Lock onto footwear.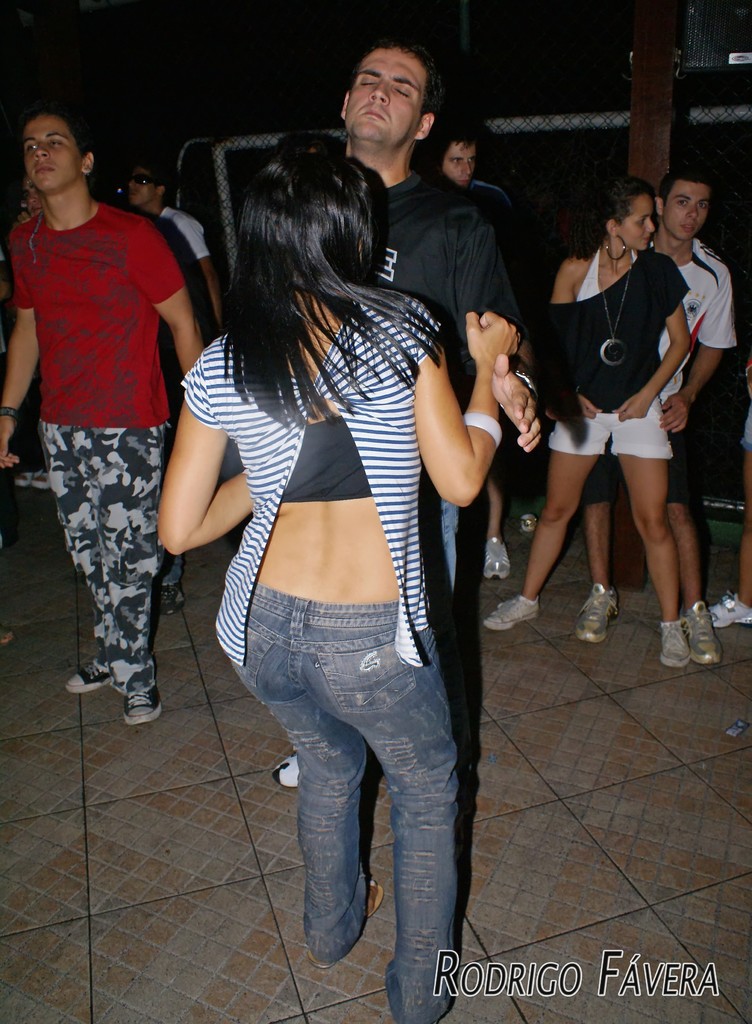
Locked: <bbox>516, 510, 539, 533</bbox>.
